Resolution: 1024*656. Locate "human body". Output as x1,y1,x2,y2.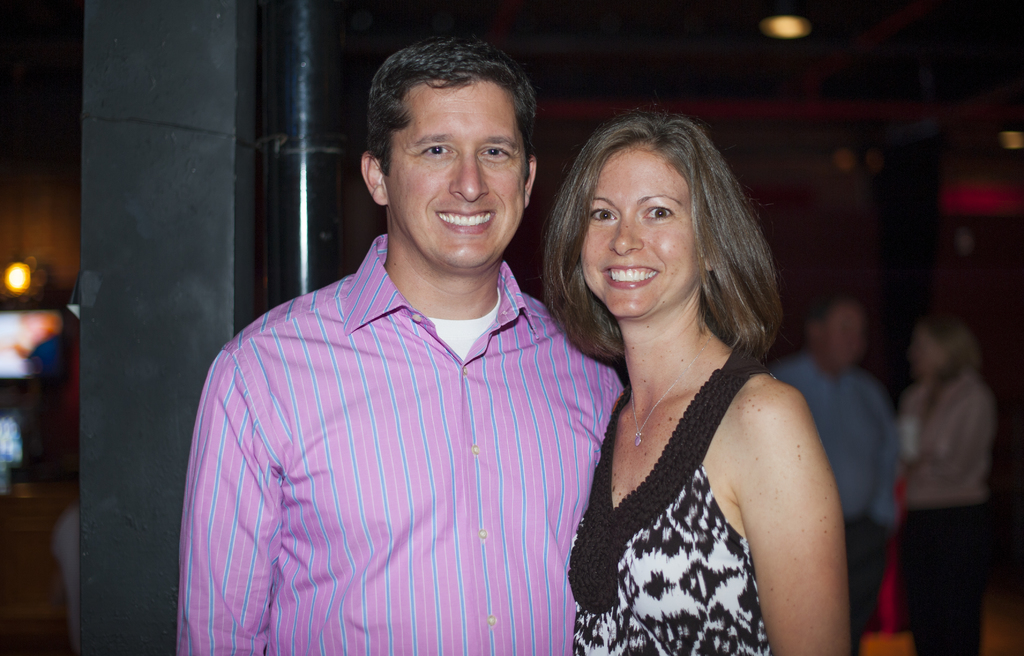
532,168,891,634.
